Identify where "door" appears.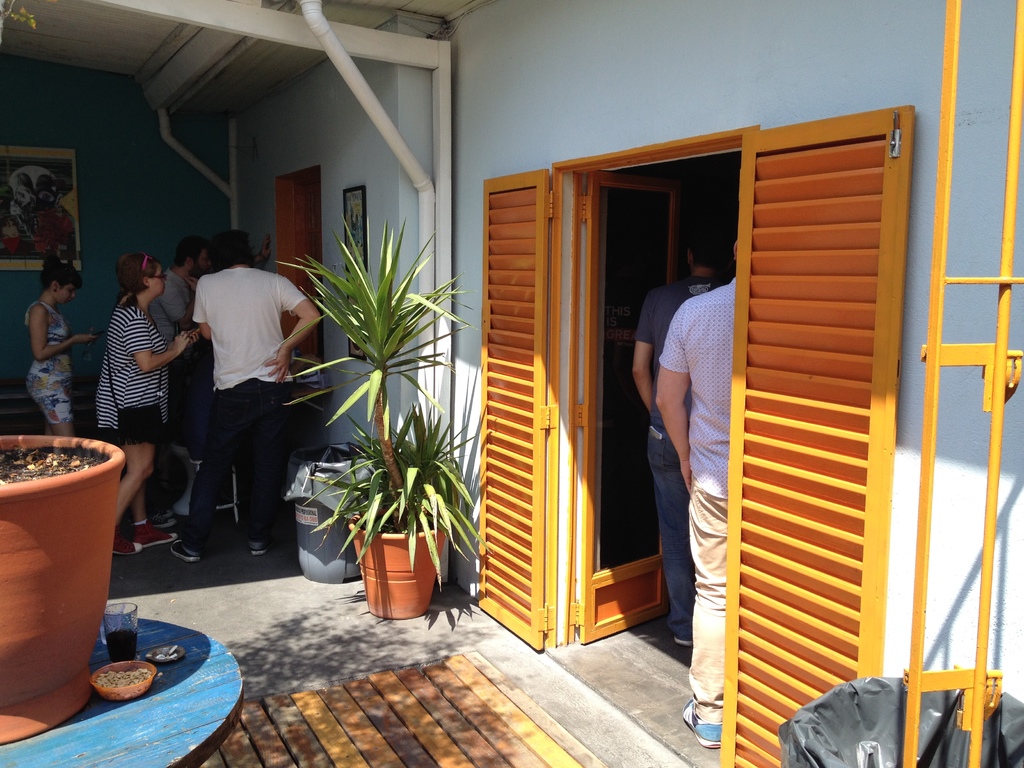
Appears at Rect(470, 172, 548, 660).
